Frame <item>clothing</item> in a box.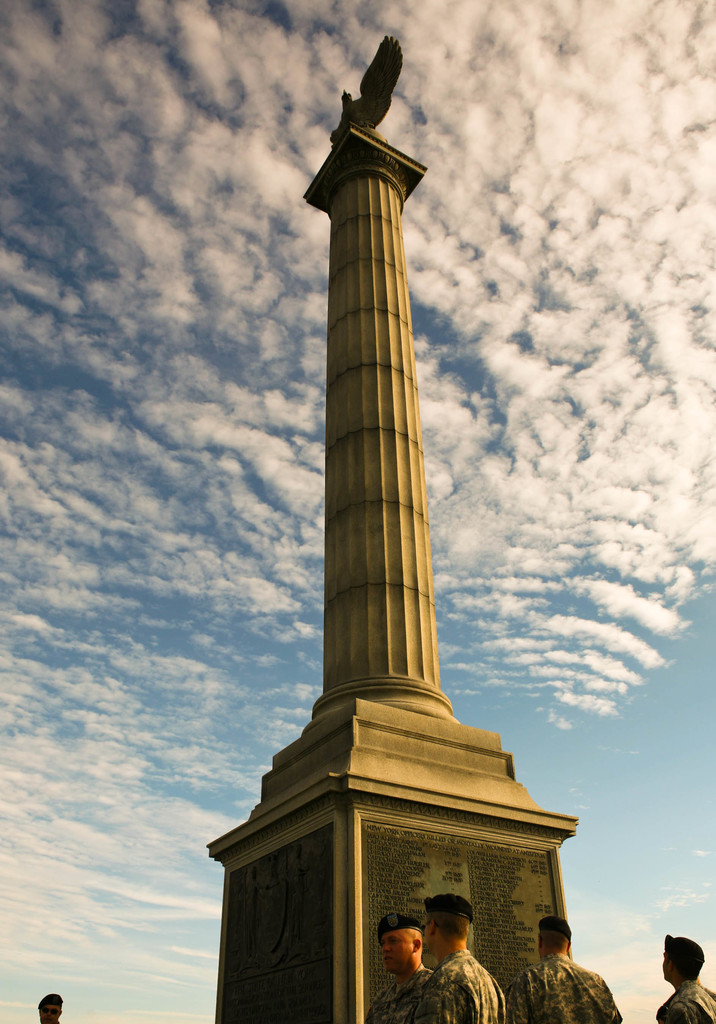
416/954/507/1023.
